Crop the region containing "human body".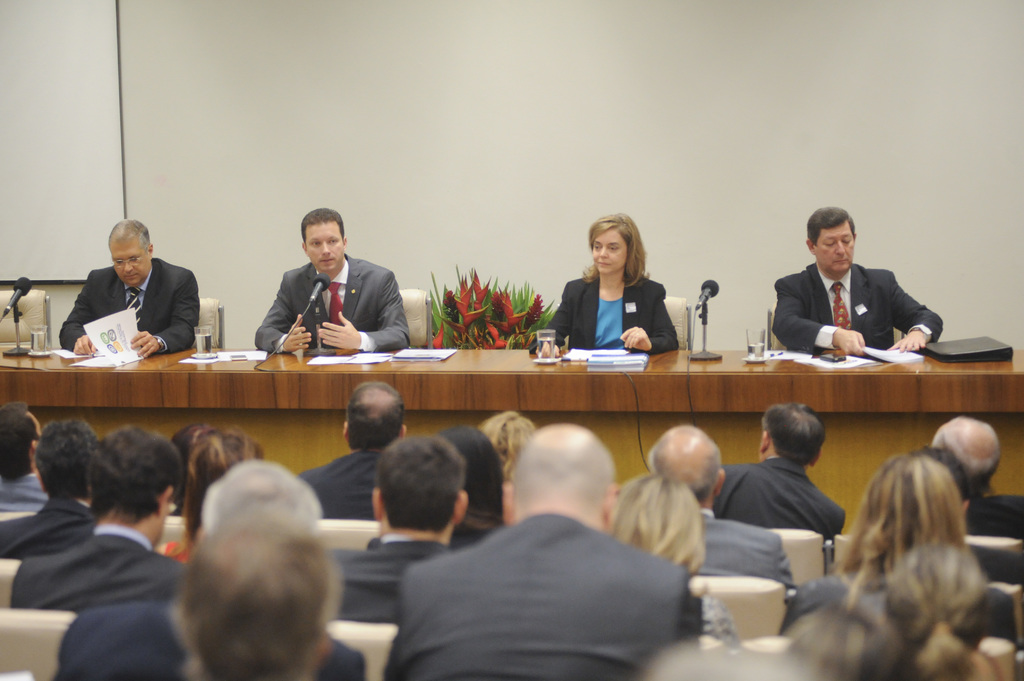
Crop region: l=49, t=592, r=364, b=680.
